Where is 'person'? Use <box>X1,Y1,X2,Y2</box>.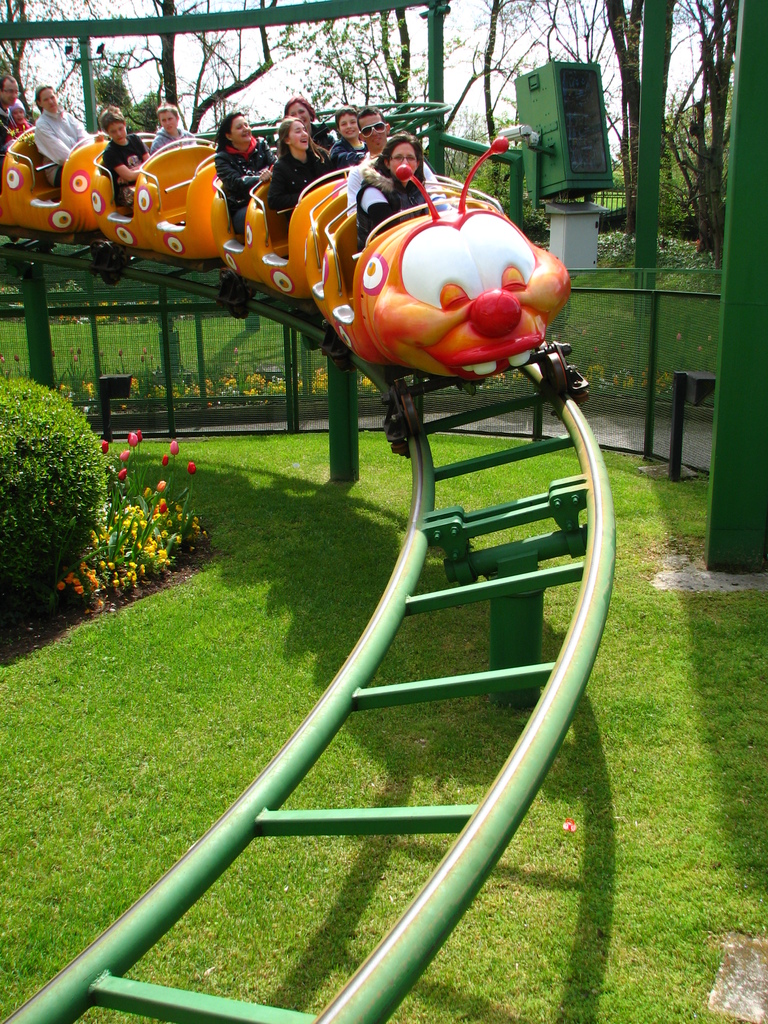
<box>99,97,146,211</box>.
